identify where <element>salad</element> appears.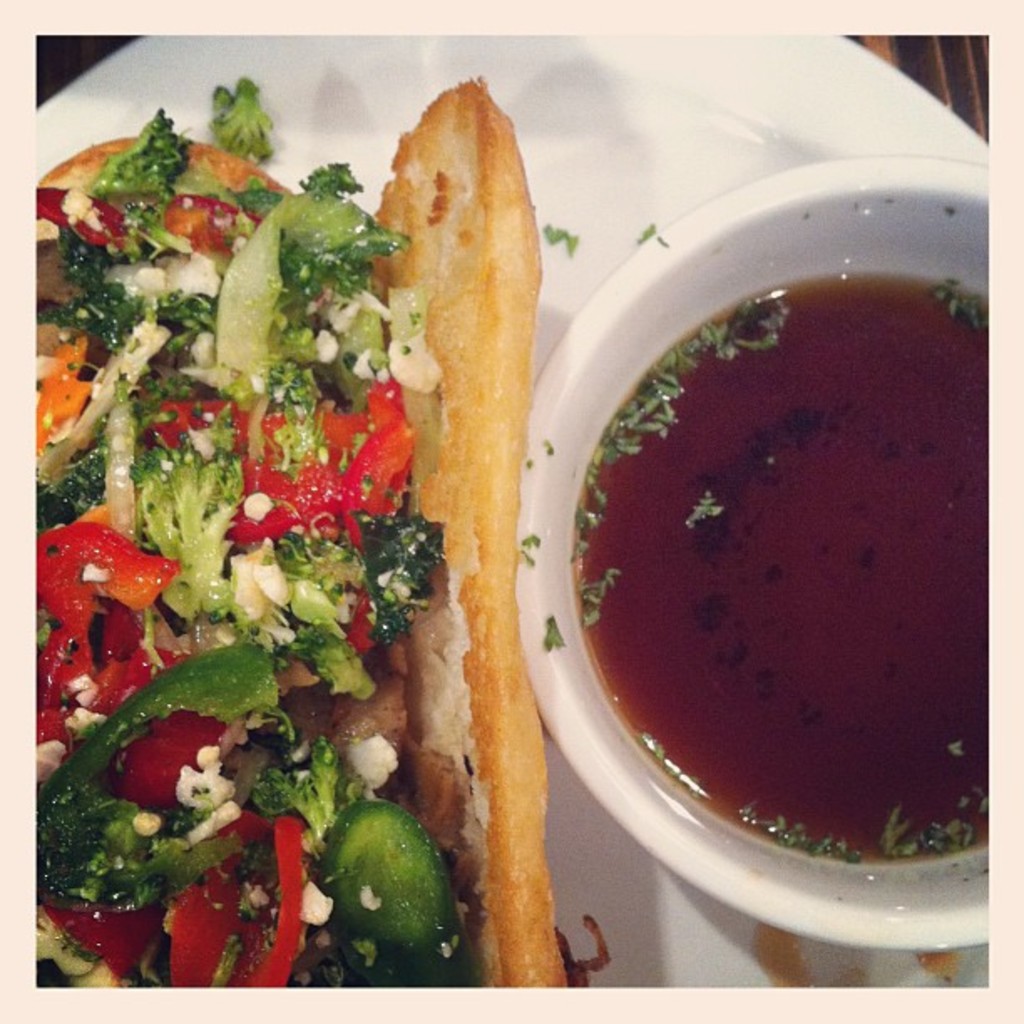
Appears at (25, 79, 557, 987).
